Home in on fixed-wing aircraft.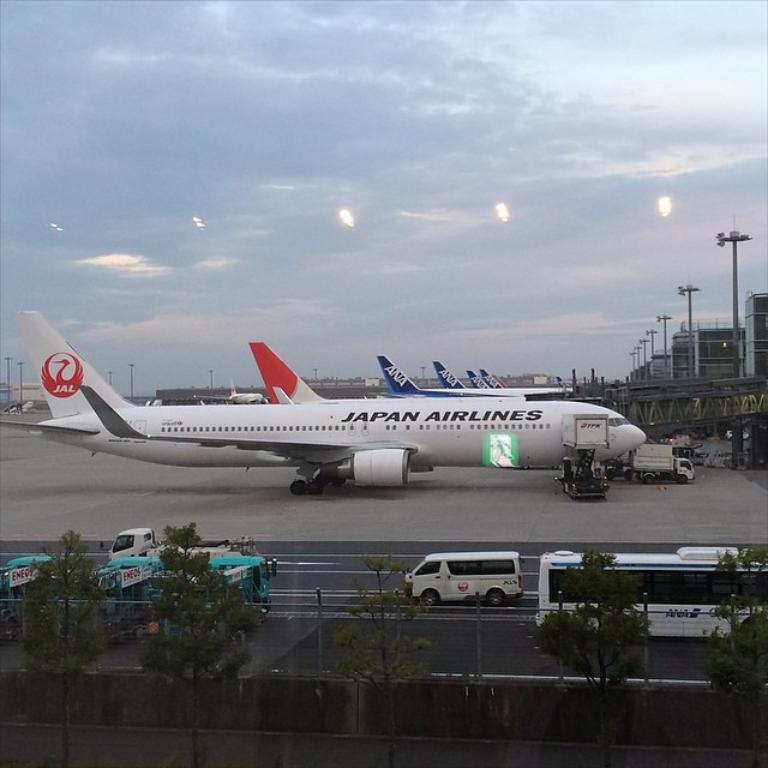
Homed in at rect(481, 368, 503, 389).
